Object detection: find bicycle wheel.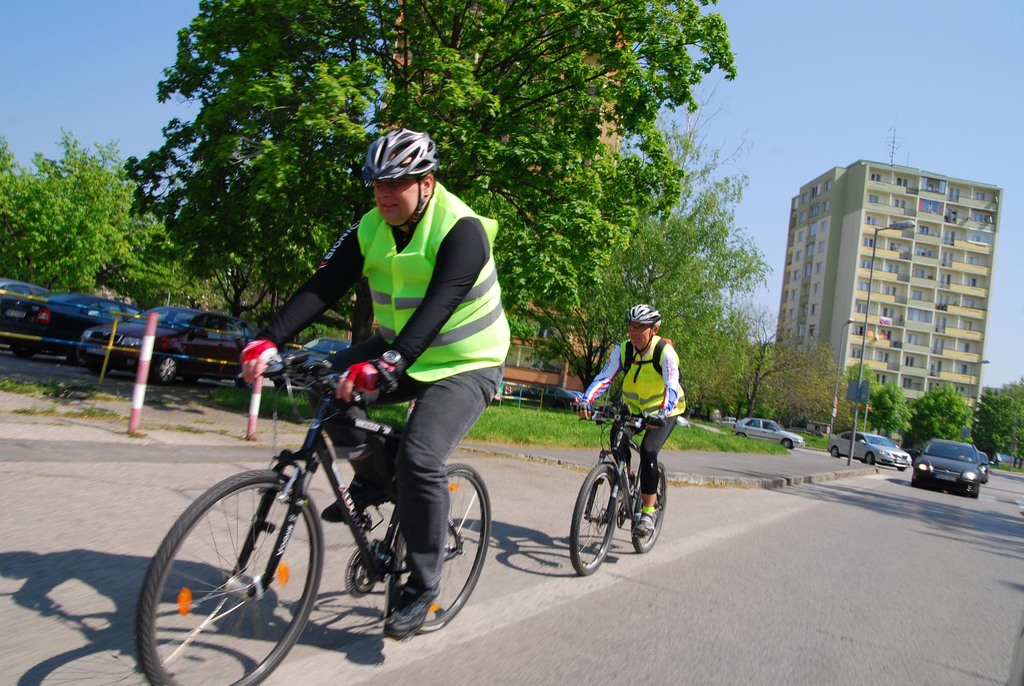
region(633, 460, 667, 549).
